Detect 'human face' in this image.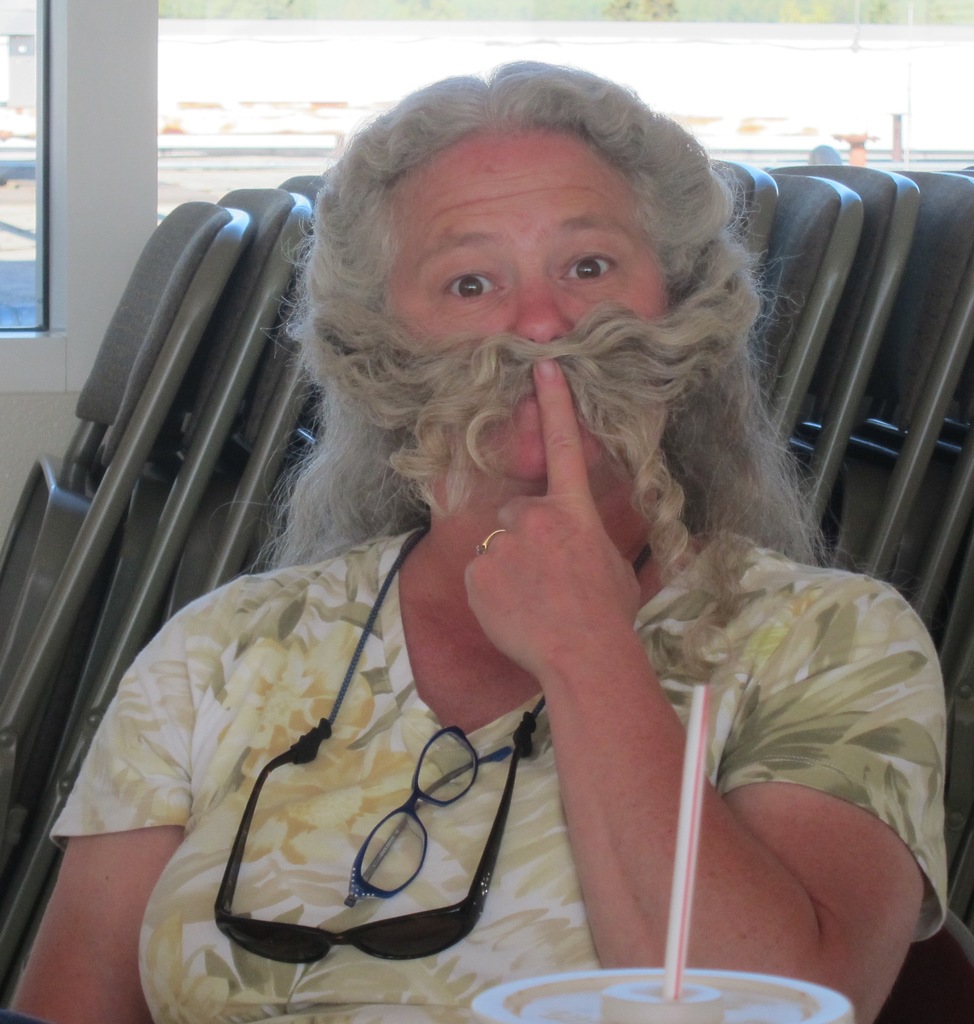
Detection: <region>401, 118, 669, 487</region>.
